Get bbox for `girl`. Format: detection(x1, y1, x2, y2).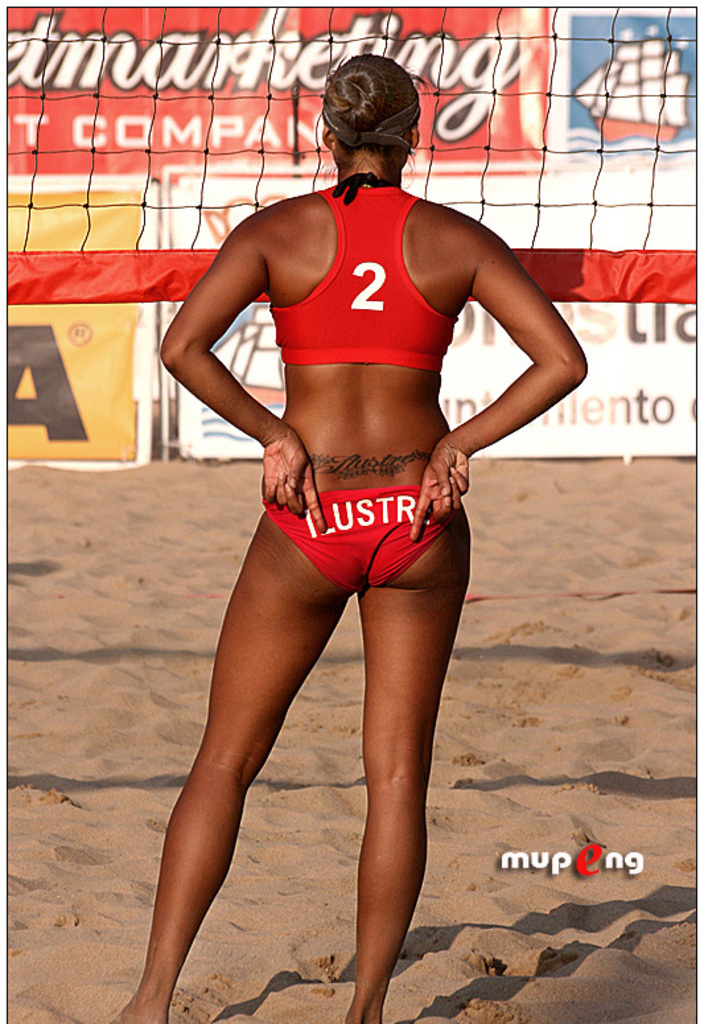
detection(114, 53, 588, 1023).
